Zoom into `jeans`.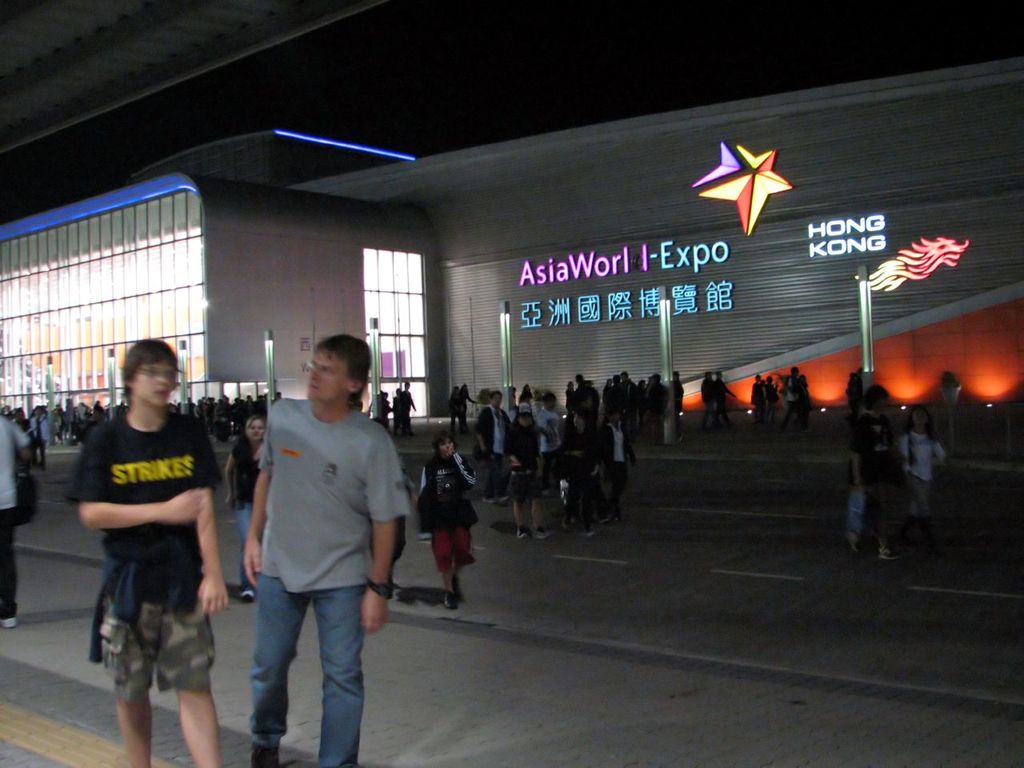
Zoom target: (846, 478, 863, 532).
